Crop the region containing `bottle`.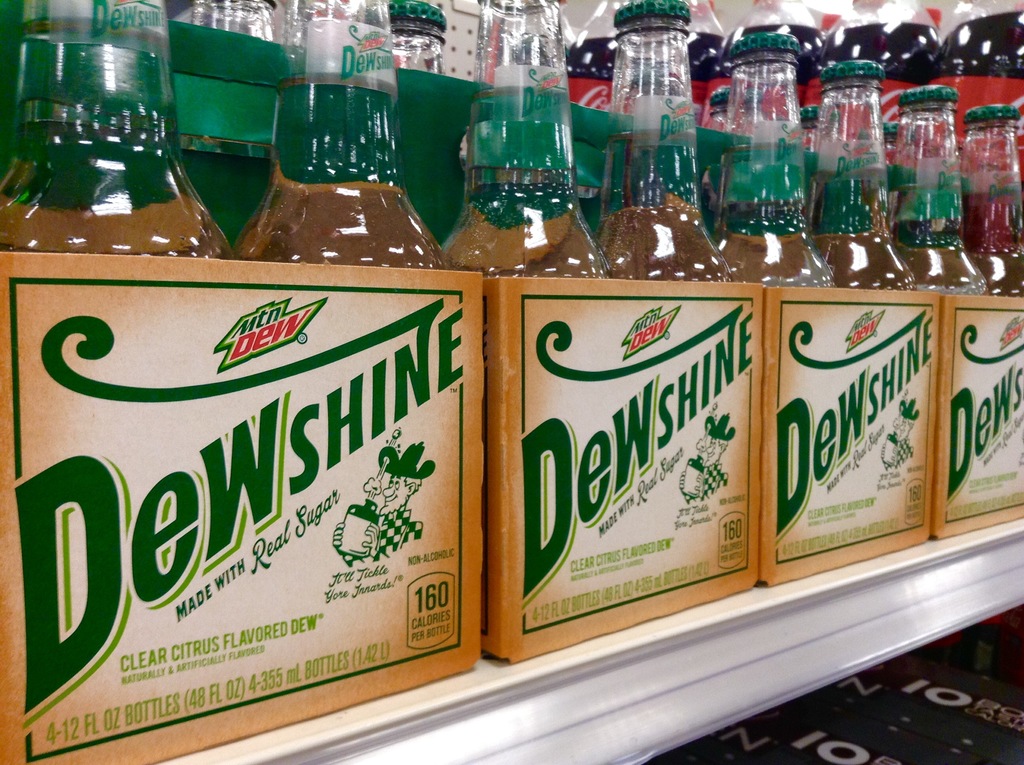
Crop region: {"left": 685, "top": 3, "right": 721, "bottom": 124}.
